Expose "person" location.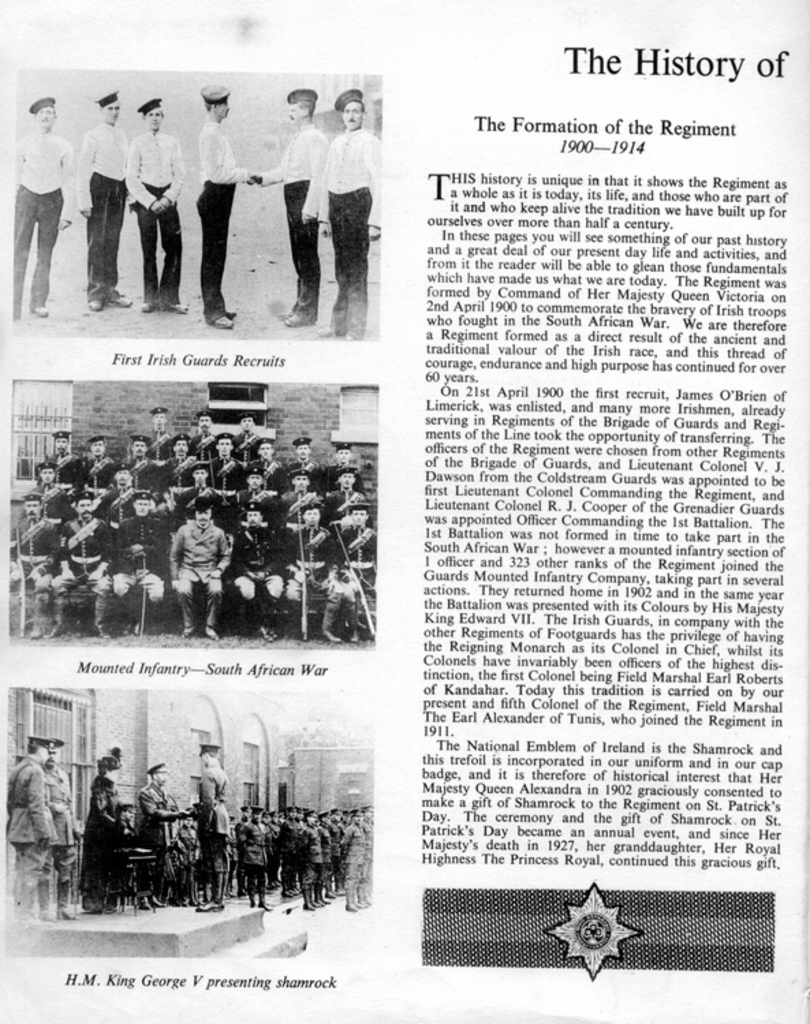
Exposed at {"left": 0, "top": 735, "right": 57, "bottom": 922}.
